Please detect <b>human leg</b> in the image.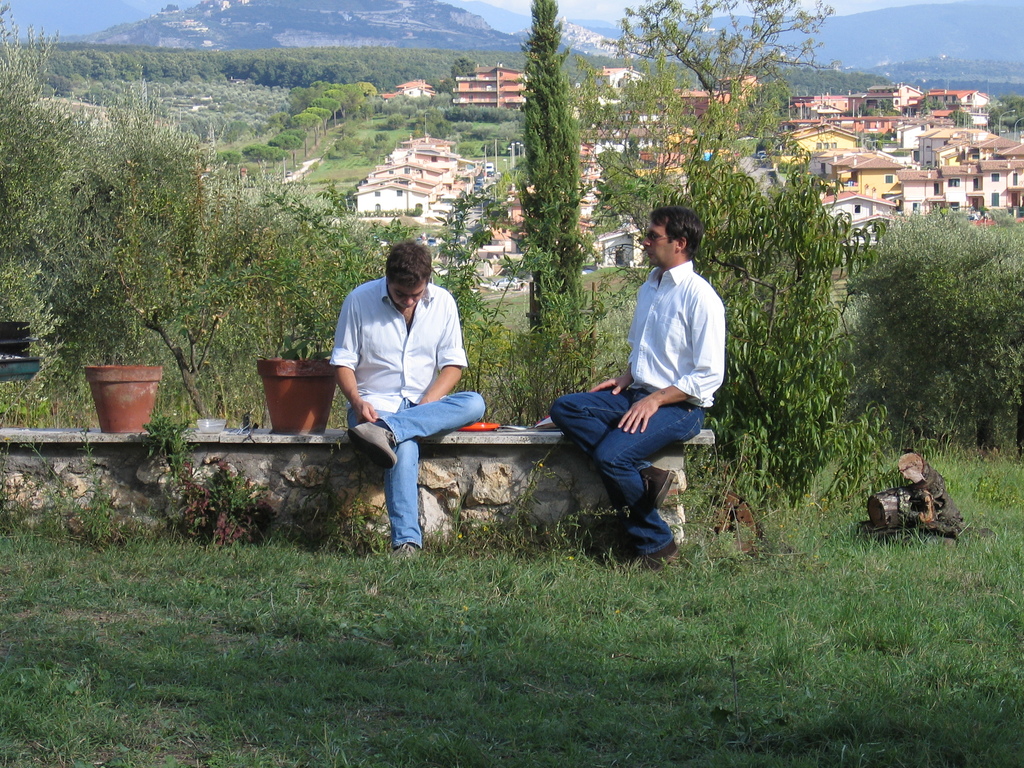
select_region(545, 380, 678, 507).
